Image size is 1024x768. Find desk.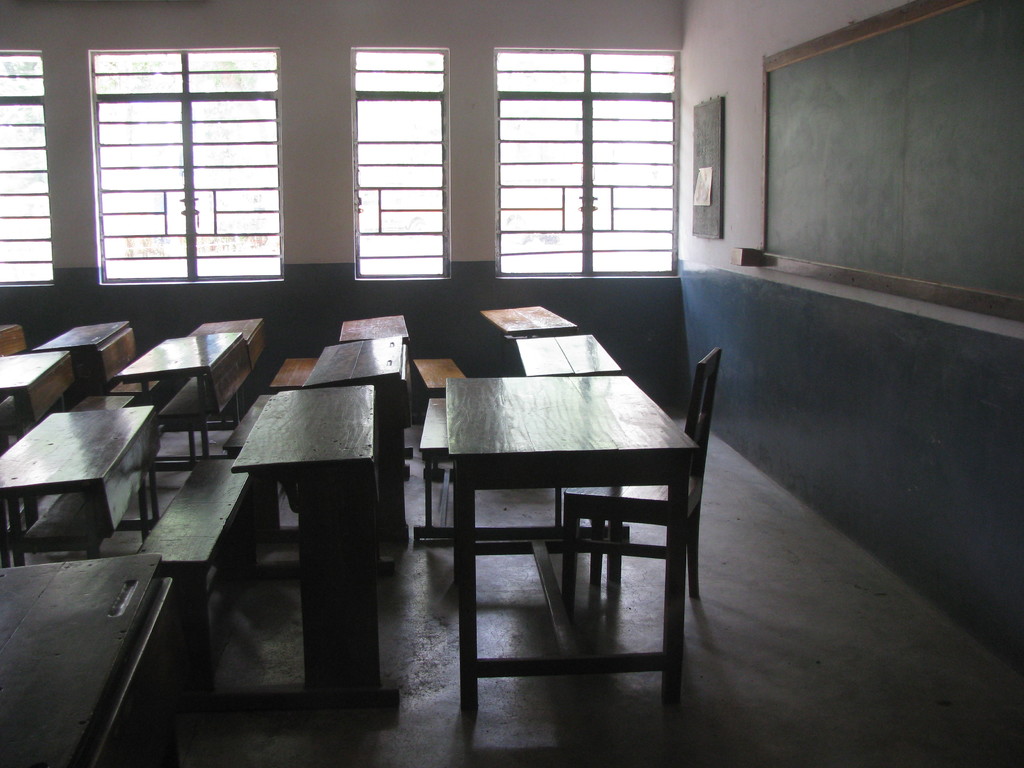
[108, 331, 244, 394].
